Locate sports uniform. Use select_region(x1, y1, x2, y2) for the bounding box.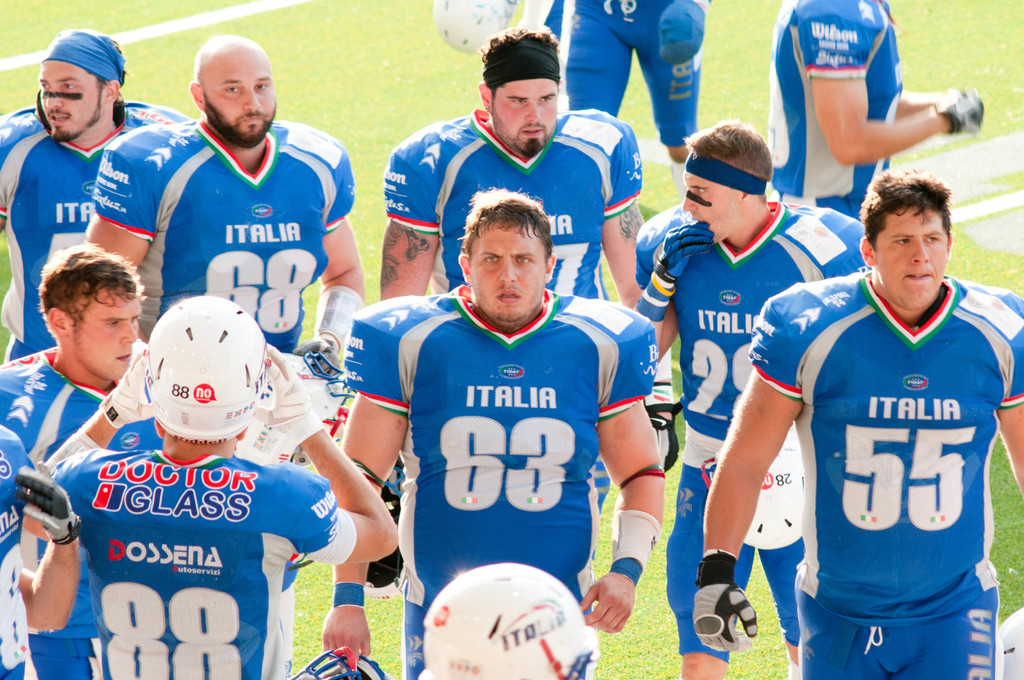
select_region(508, 0, 712, 149).
